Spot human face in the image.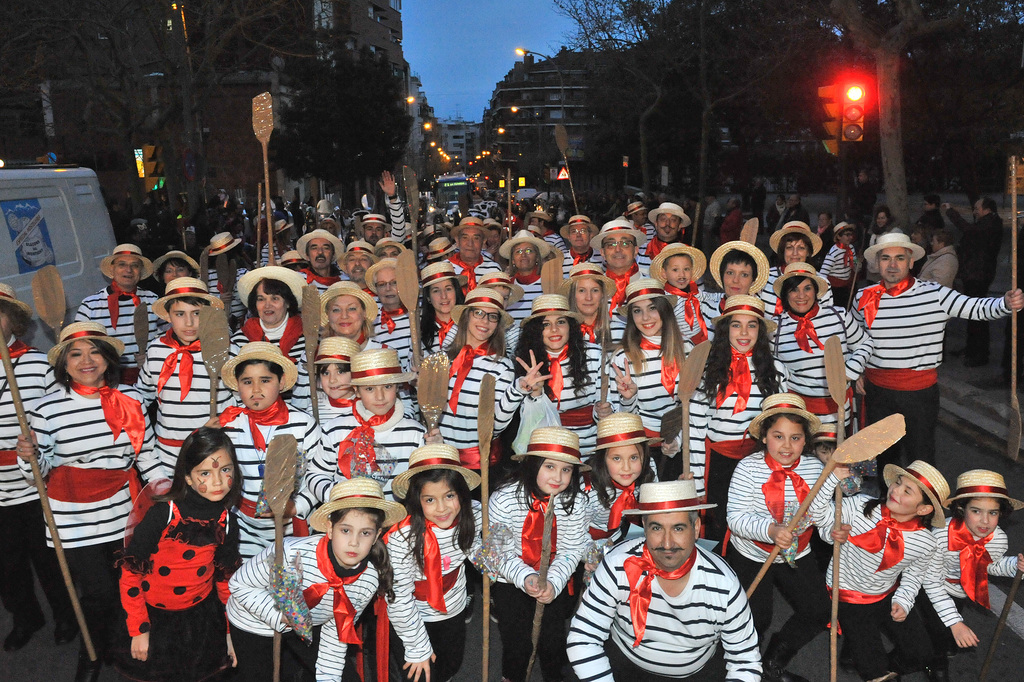
human face found at bbox=[724, 313, 755, 353].
